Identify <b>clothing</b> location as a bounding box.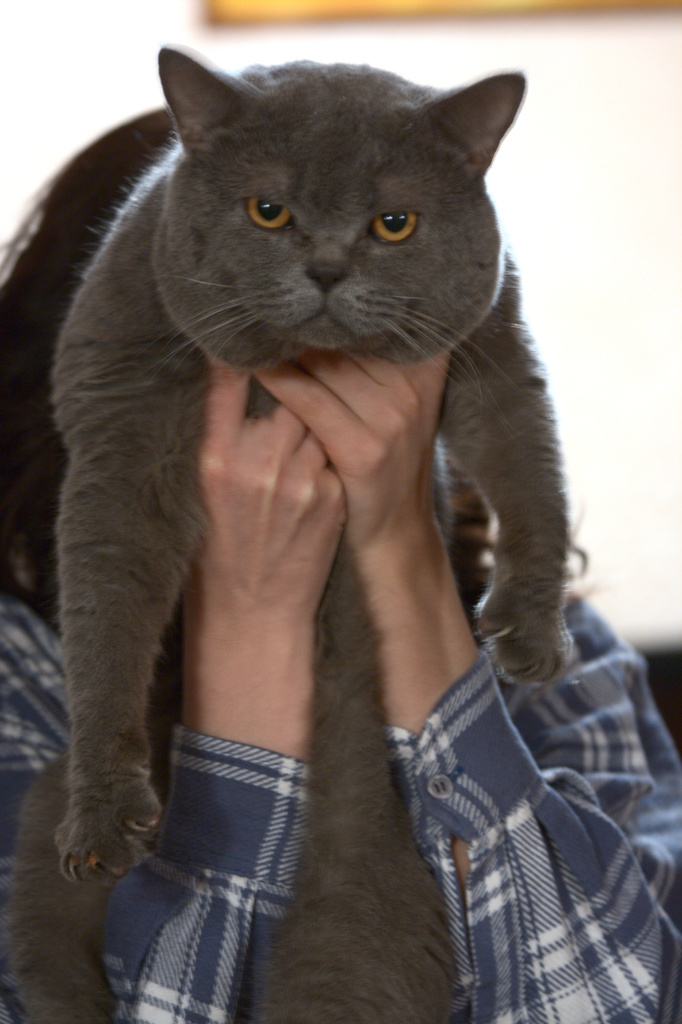
bbox=[0, 605, 681, 1023].
